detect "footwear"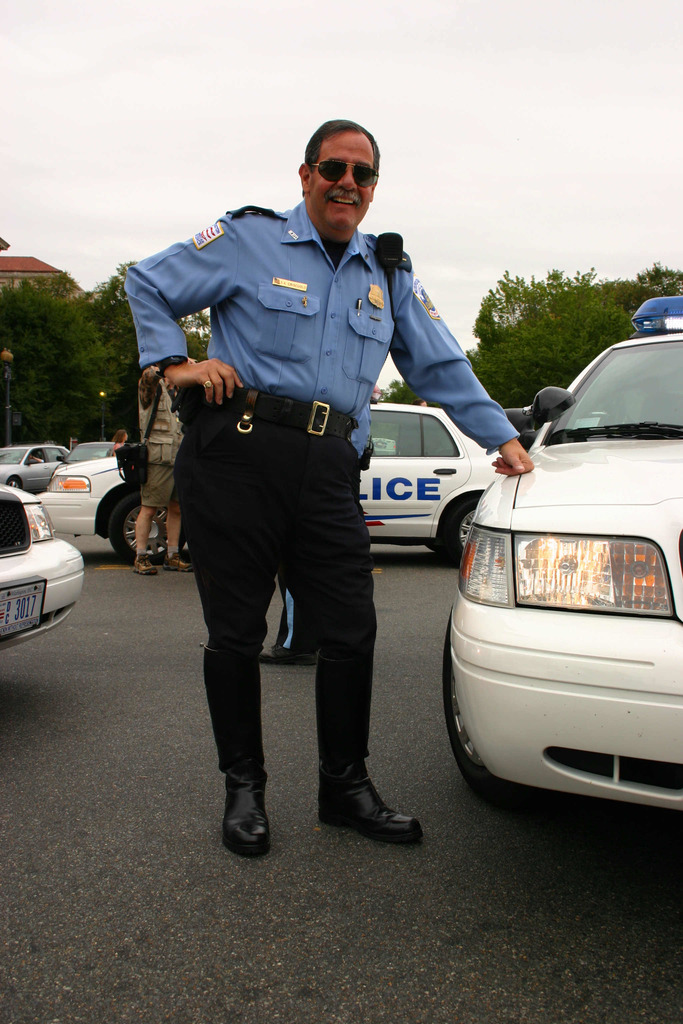
218/774/267/860
